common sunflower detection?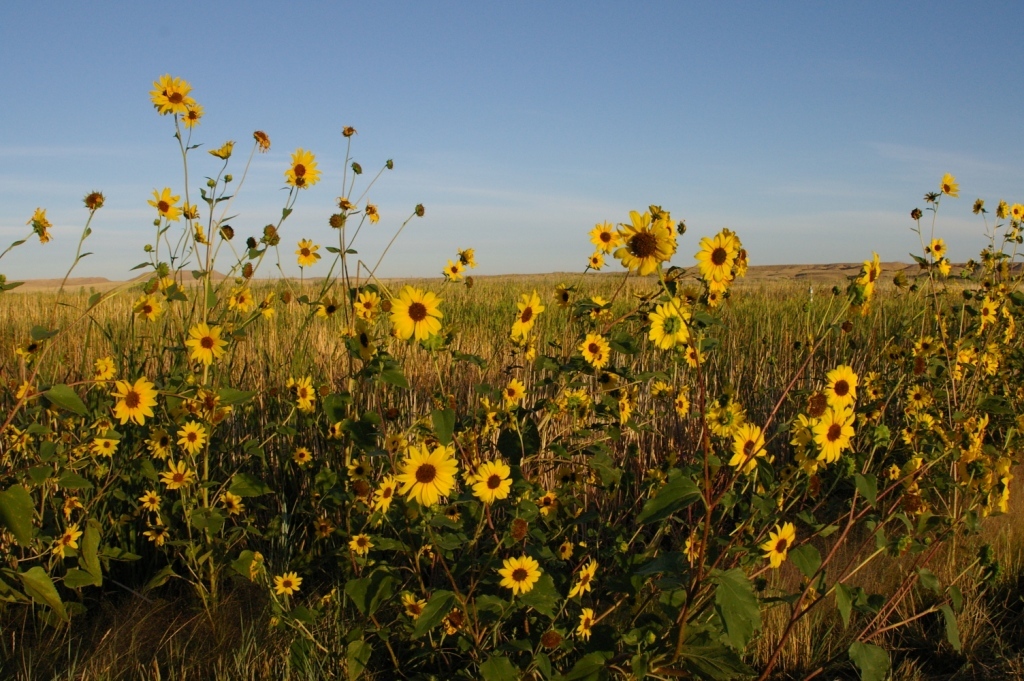
513 289 545 346
